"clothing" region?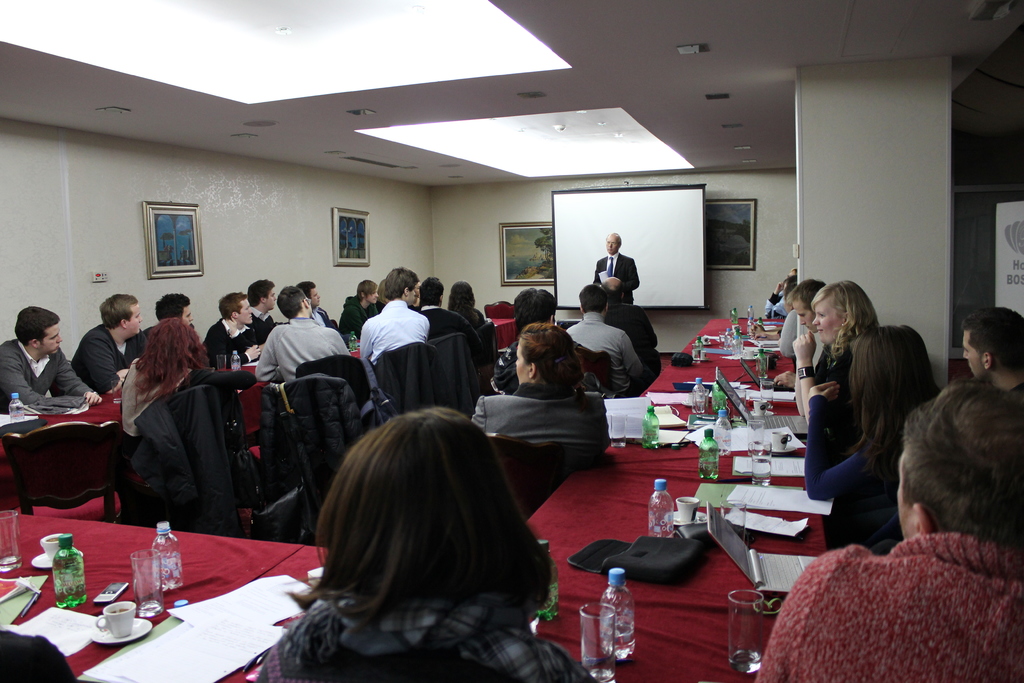
BBox(335, 297, 369, 340)
